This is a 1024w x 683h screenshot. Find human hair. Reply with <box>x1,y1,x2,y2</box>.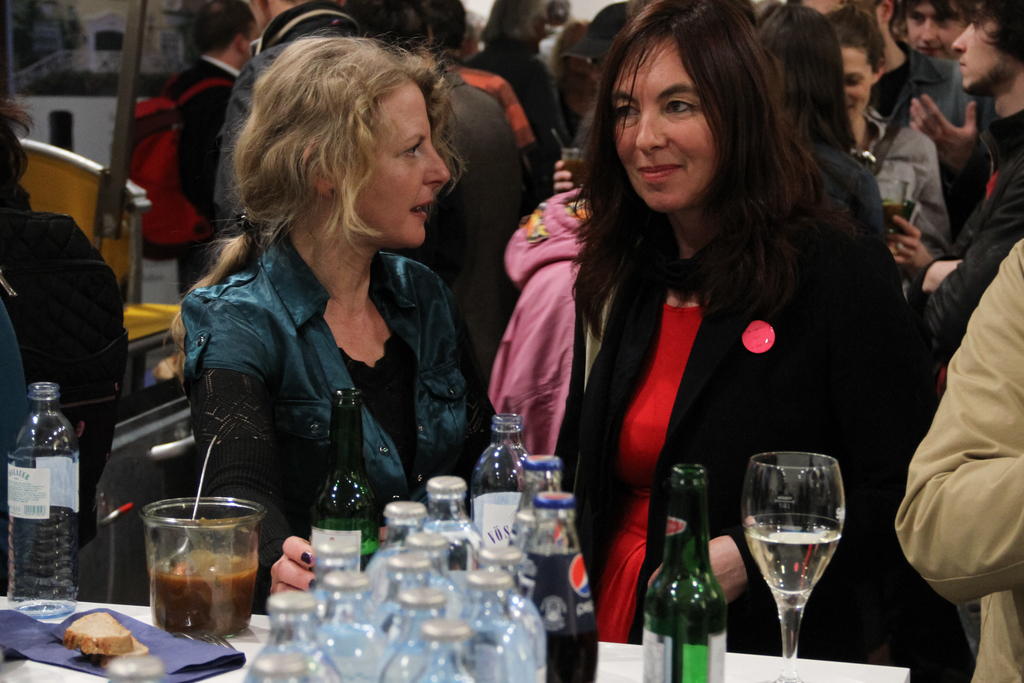
<box>205,24,470,311</box>.
